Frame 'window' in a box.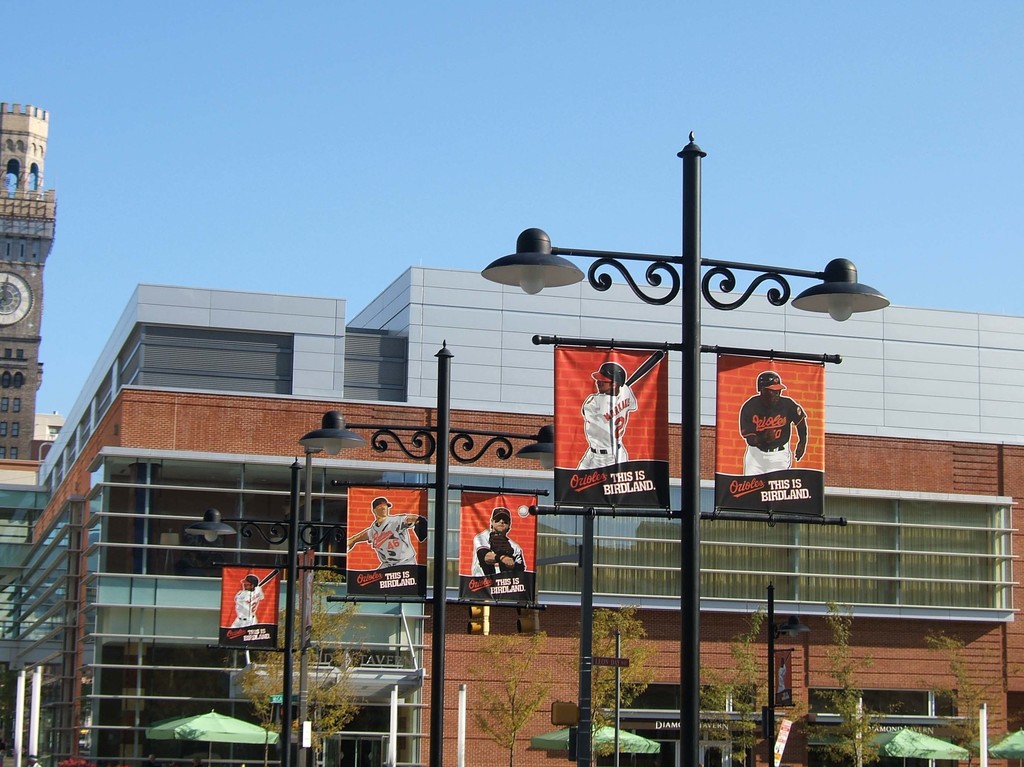
bbox(71, 480, 1023, 606).
